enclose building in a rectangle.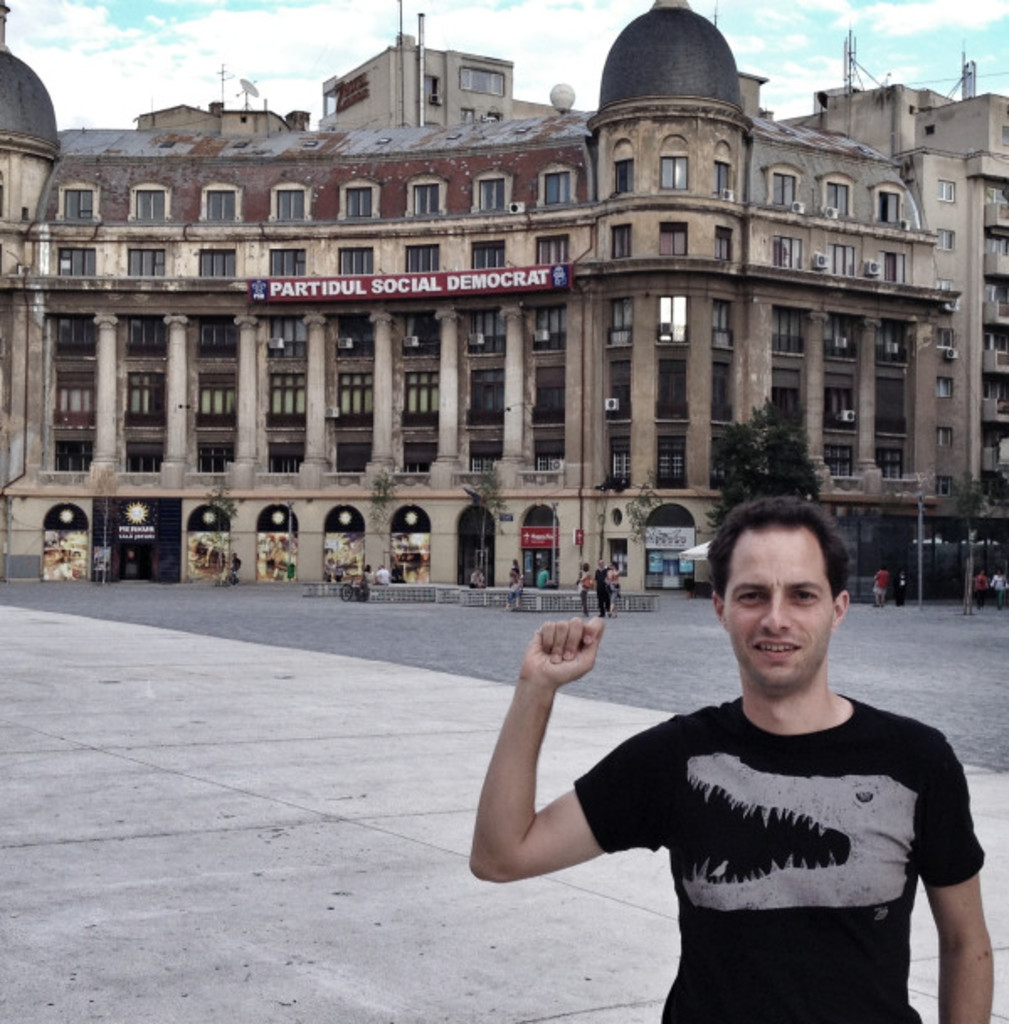
locate(0, 0, 1007, 590).
